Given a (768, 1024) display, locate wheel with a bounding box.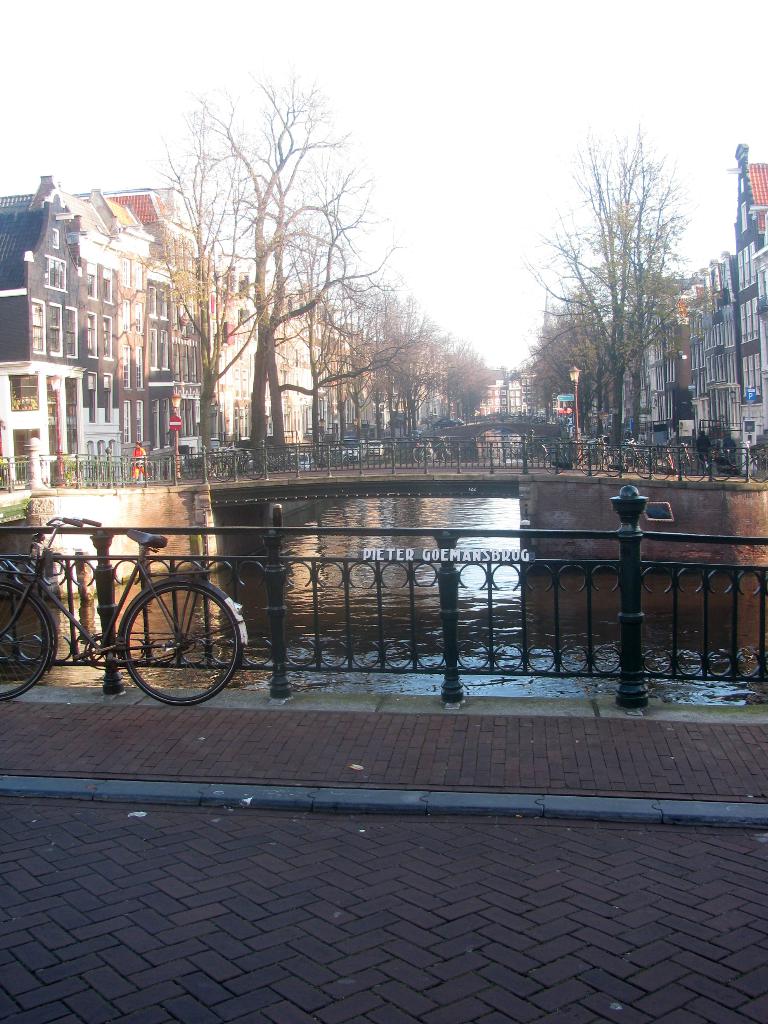
Located: <box>708,458,726,482</box>.
